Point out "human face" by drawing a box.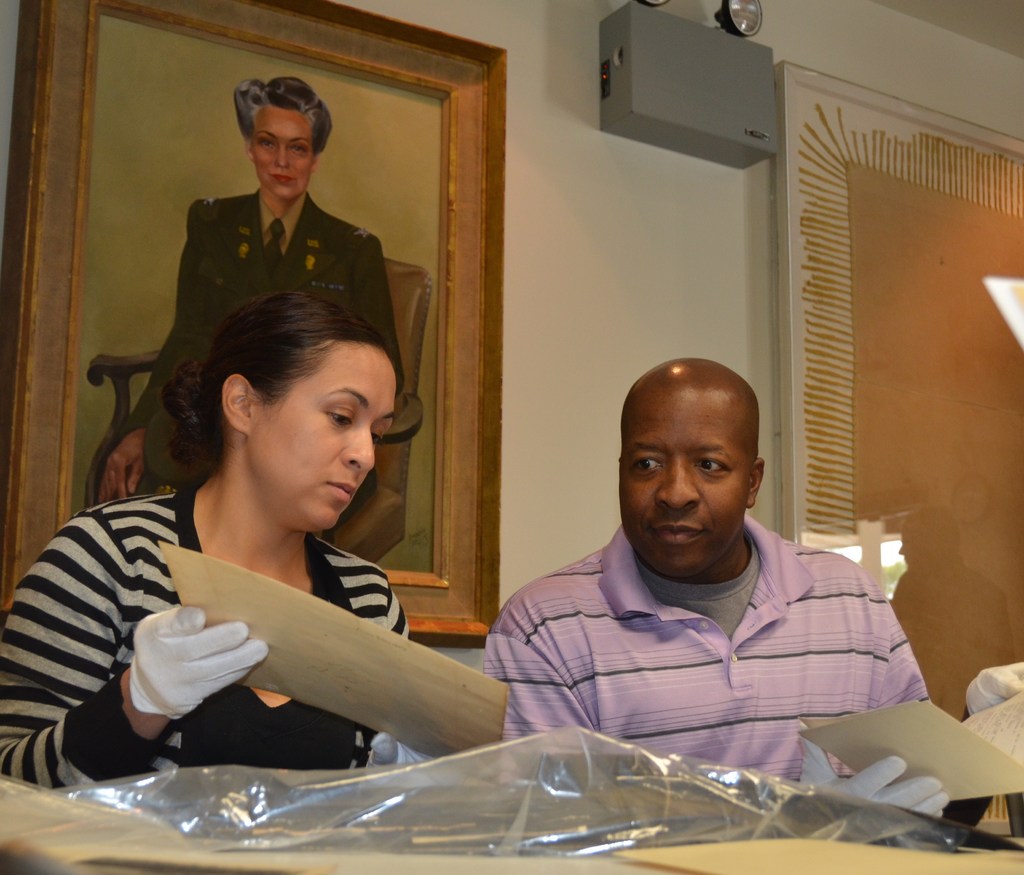
[x1=257, y1=110, x2=314, y2=203].
